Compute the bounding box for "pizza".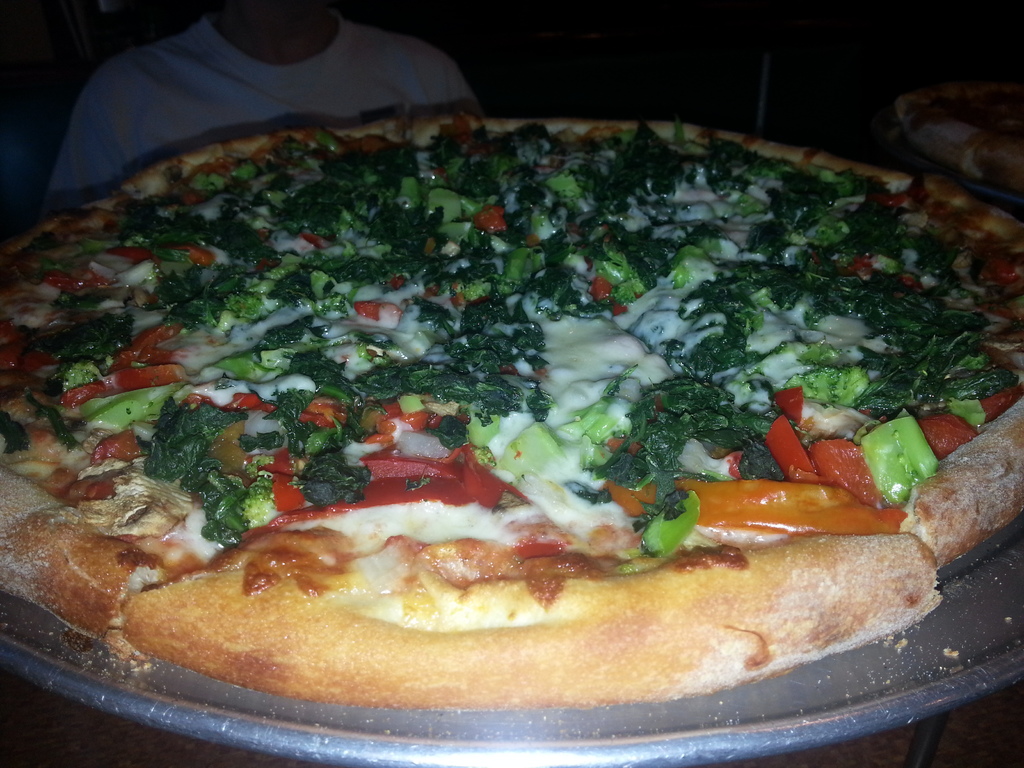
<bbox>0, 113, 1023, 707</bbox>.
